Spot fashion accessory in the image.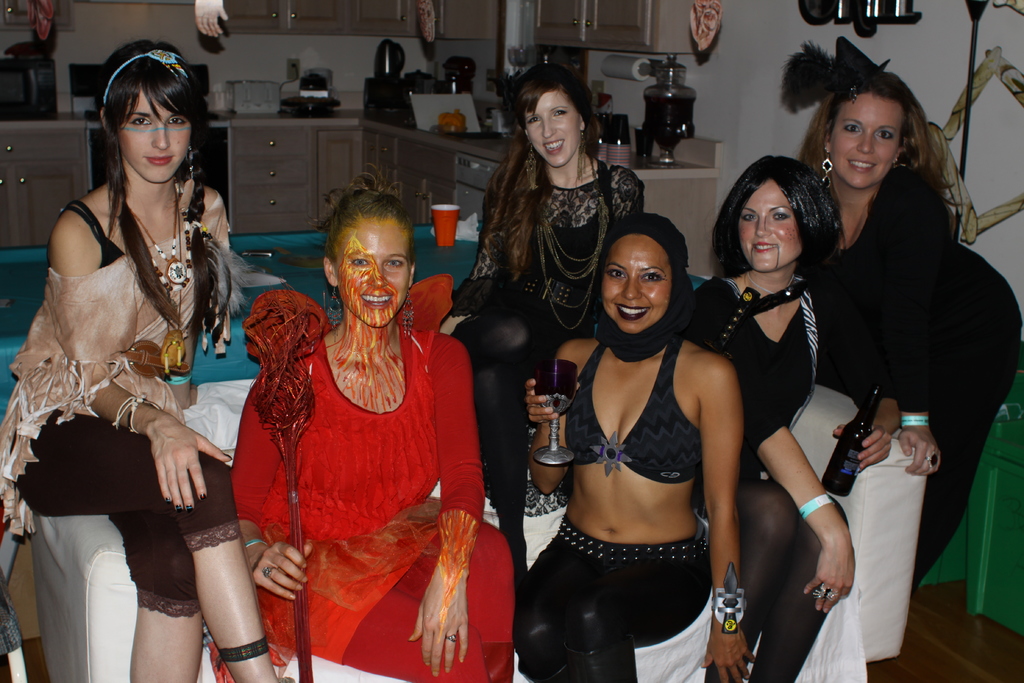
fashion accessory found at [x1=203, y1=224, x2=265, y2=356].
